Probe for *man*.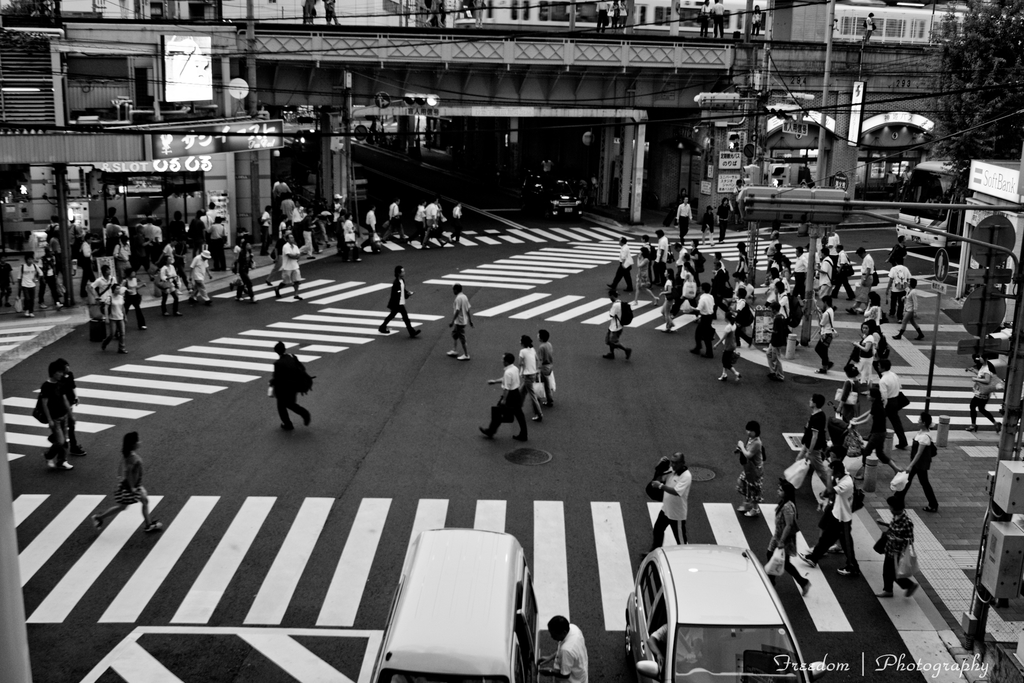
Probe result: bbox=[877, 495, 922, 606].
